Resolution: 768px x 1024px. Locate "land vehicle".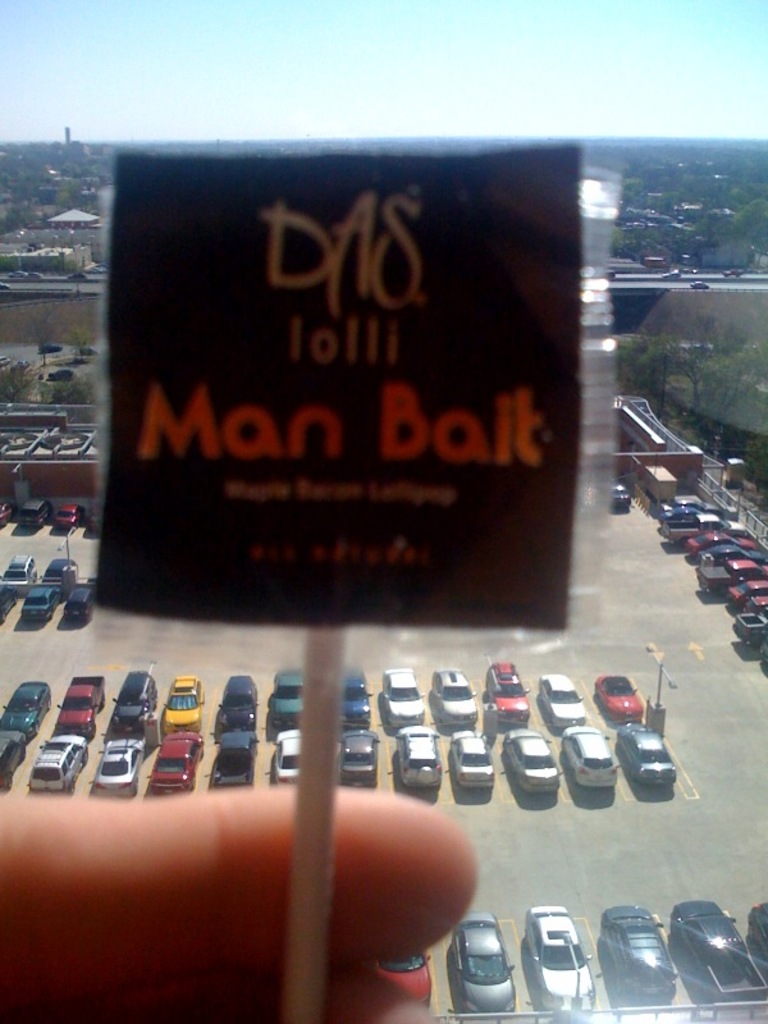
Rect(731, 604, 767, 648).
